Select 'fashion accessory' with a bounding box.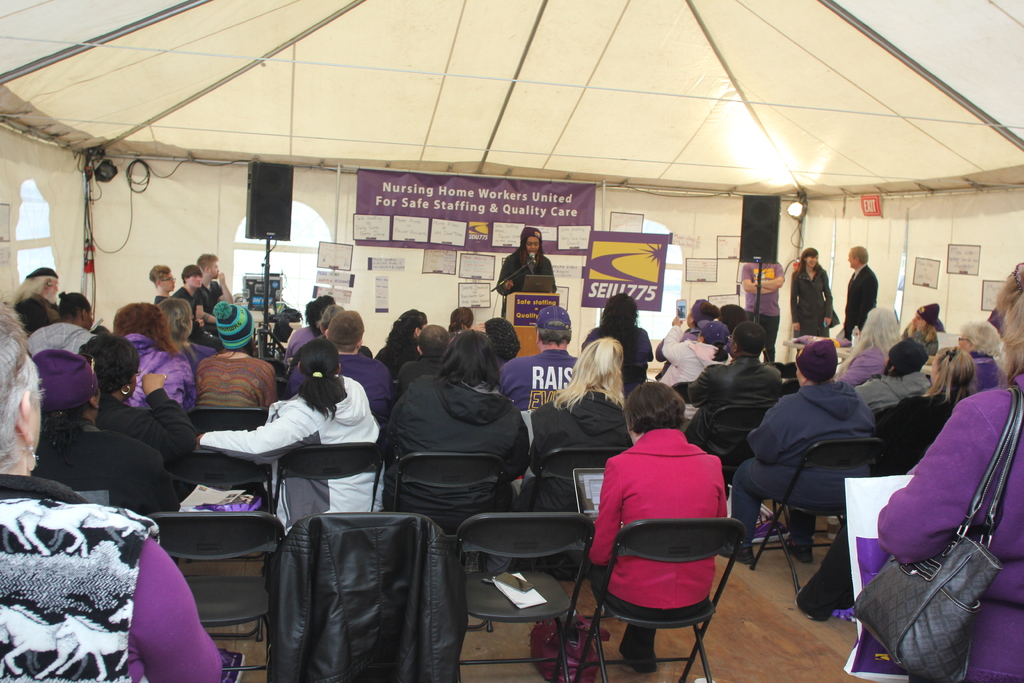
333 373 339 381.
